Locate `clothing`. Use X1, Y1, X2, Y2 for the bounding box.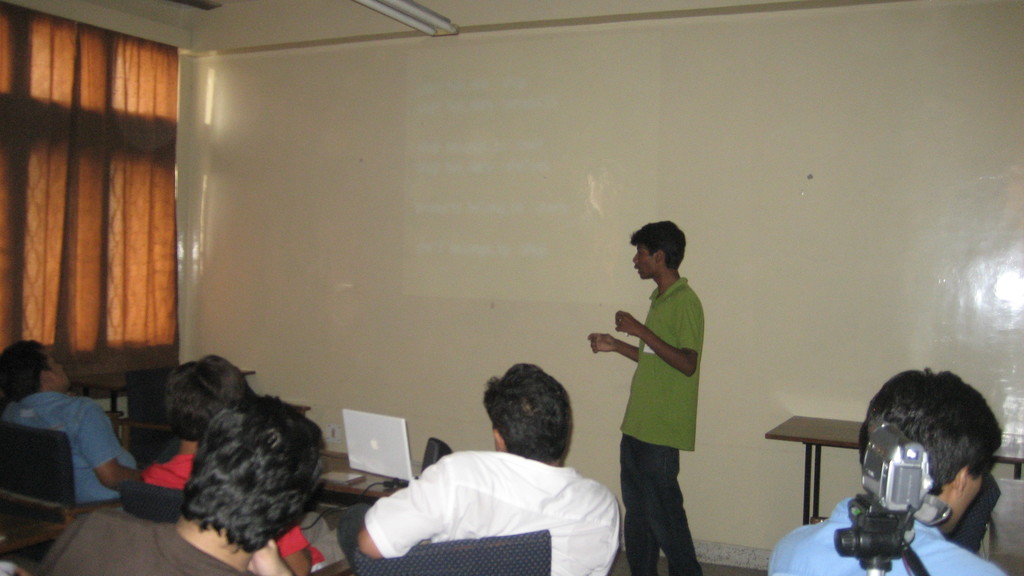
34, 511, 249, 575.
